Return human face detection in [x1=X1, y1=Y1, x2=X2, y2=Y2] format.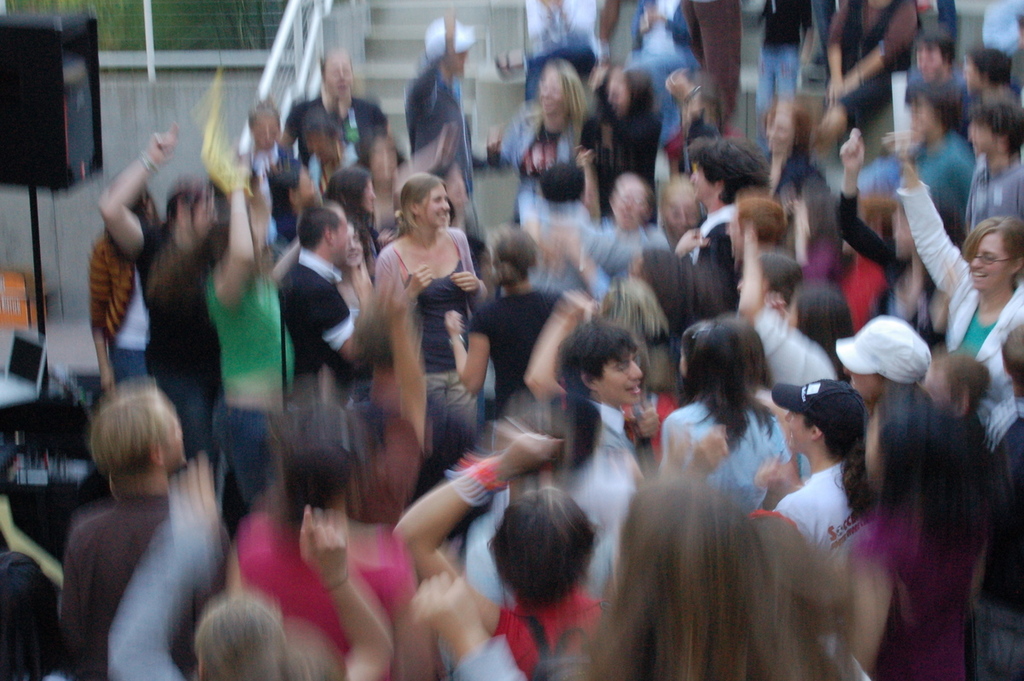
[x1=688, y1=160, x2=704, y2=201].
